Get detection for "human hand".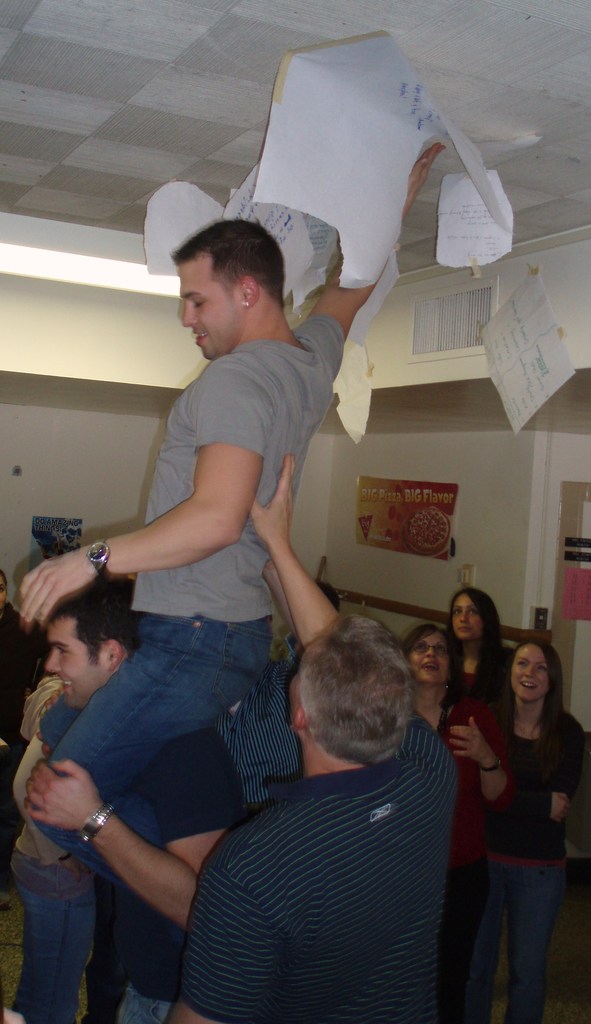
Detection: x1=548, y1=792, x2=573, y2=830.
